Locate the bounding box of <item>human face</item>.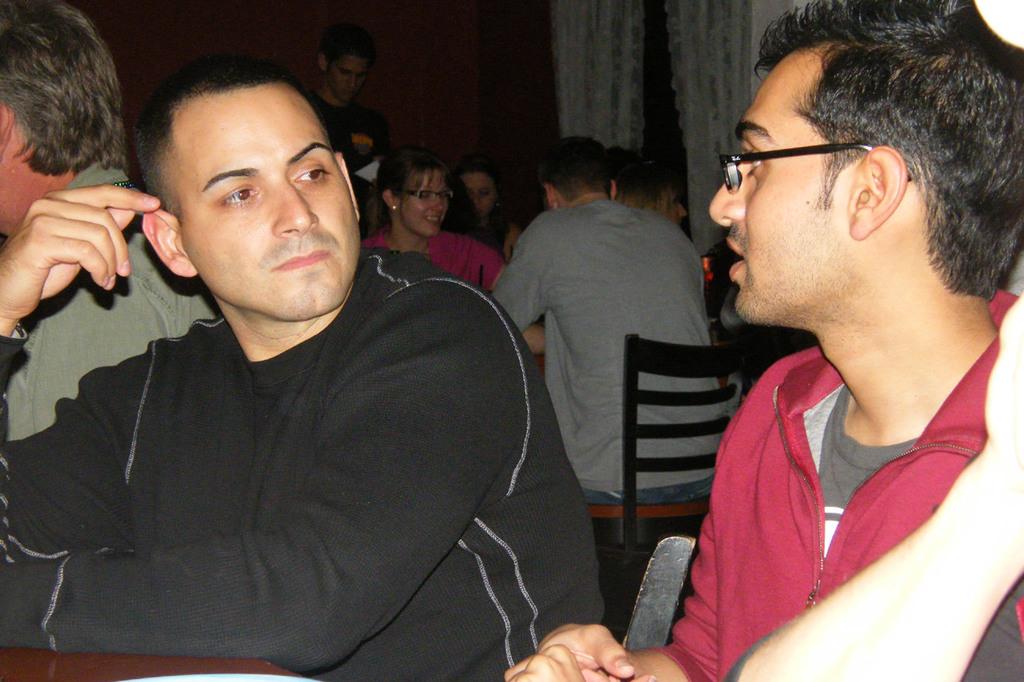
Bounding box: bbox(398, 169, 448, 238).
